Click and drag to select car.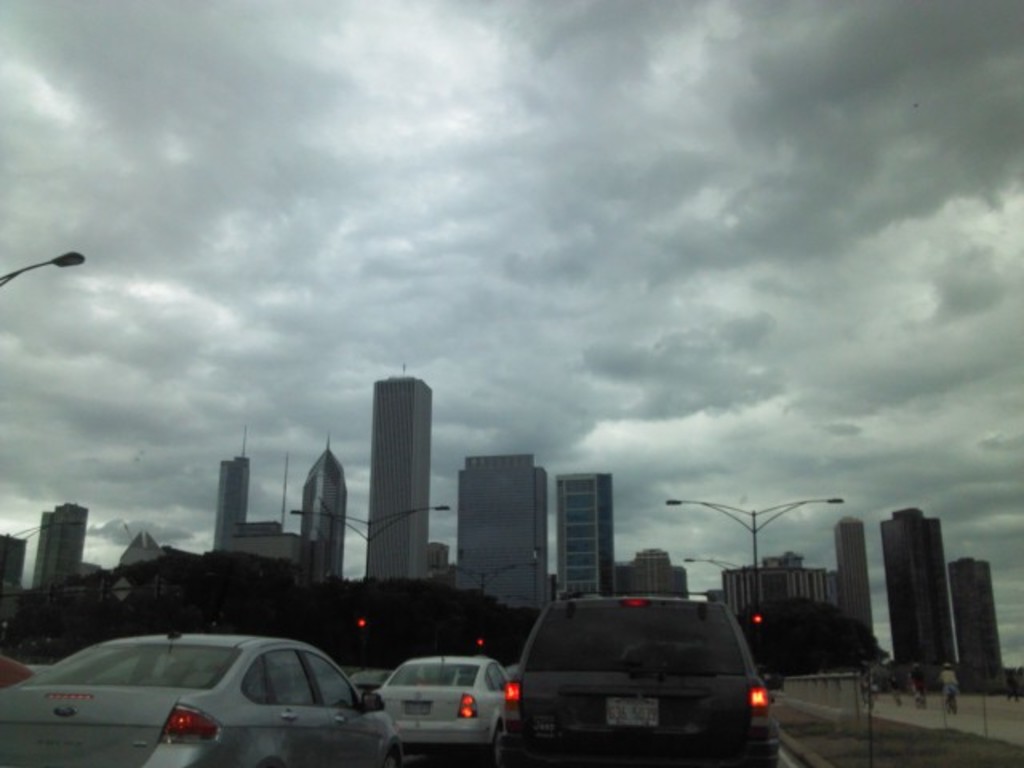
Selection: bbox=[0, 632, 397, 766].
